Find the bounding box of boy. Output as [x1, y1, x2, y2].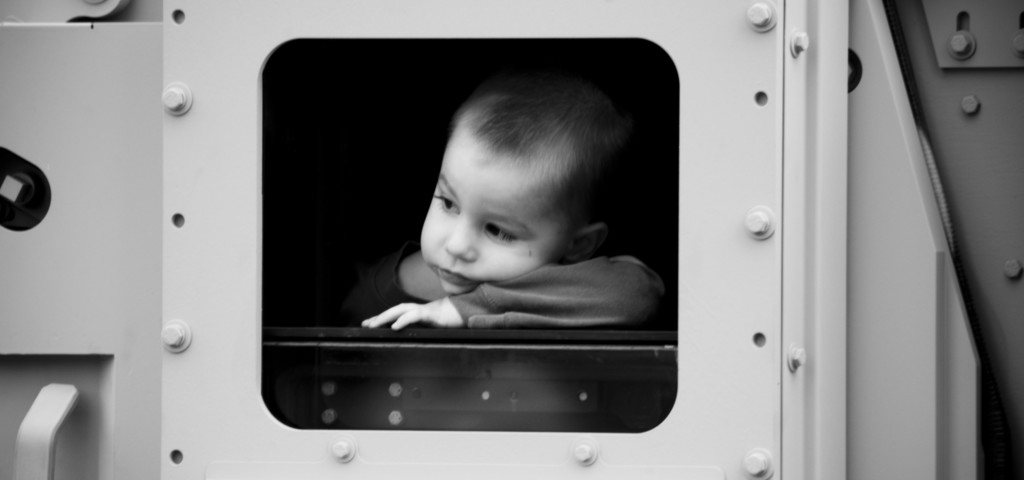
[308, 61, 670, 330].
